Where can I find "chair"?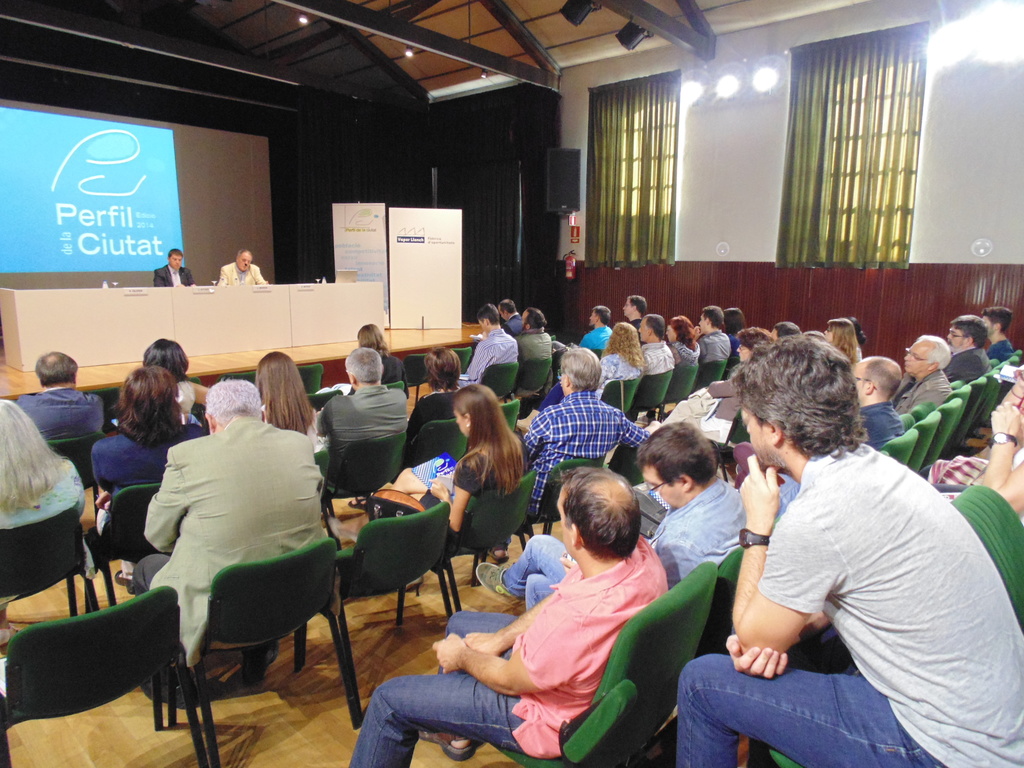
You can find it at [left=217, top=373, right=259, bottom=383].
